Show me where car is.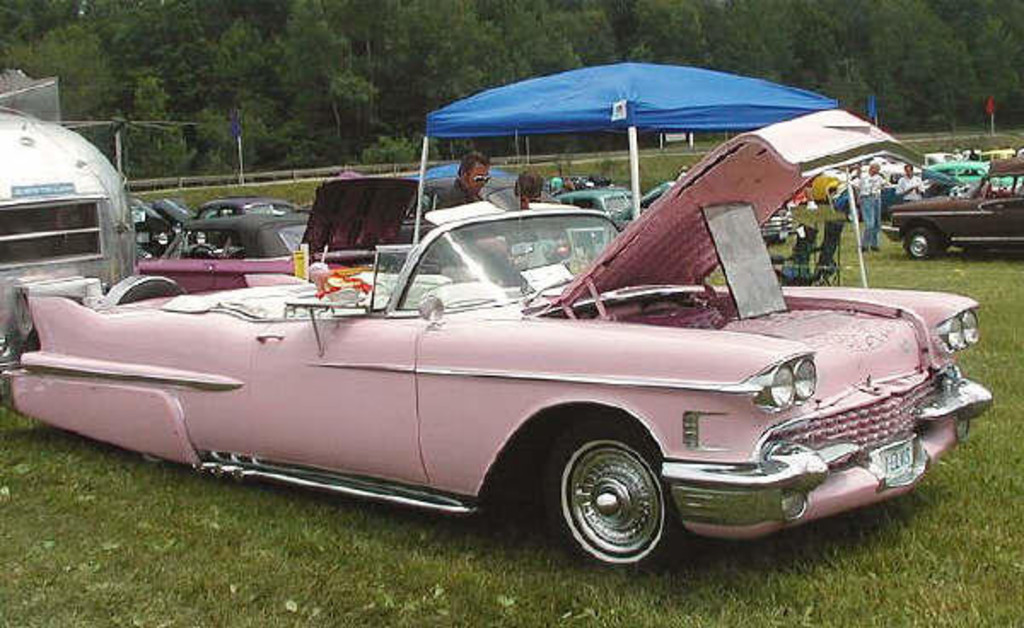
car is at 20,123,988,577.
